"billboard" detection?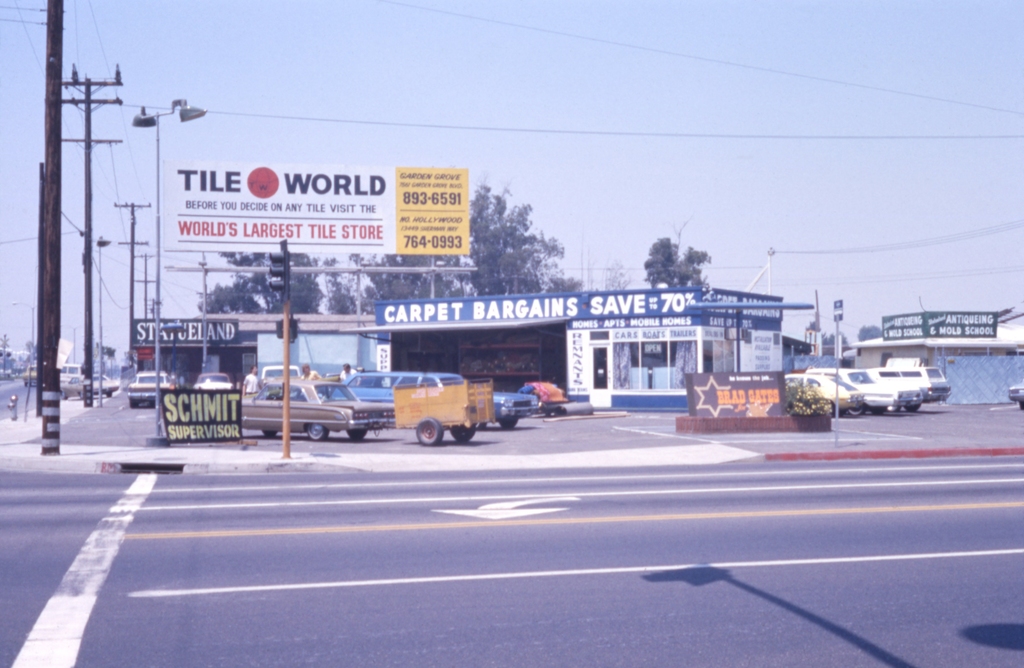
select_region(163, 382, 241, 441)
